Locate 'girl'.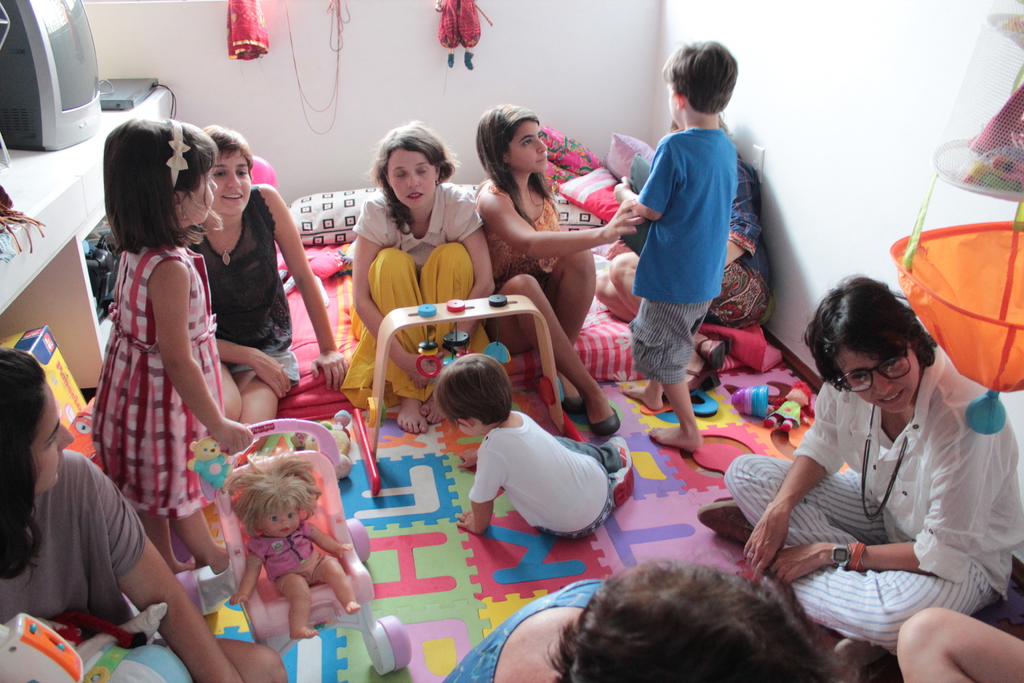
Bounding box: {"left": 0, "top": 344, "right": 289, "bottom": 682}.
